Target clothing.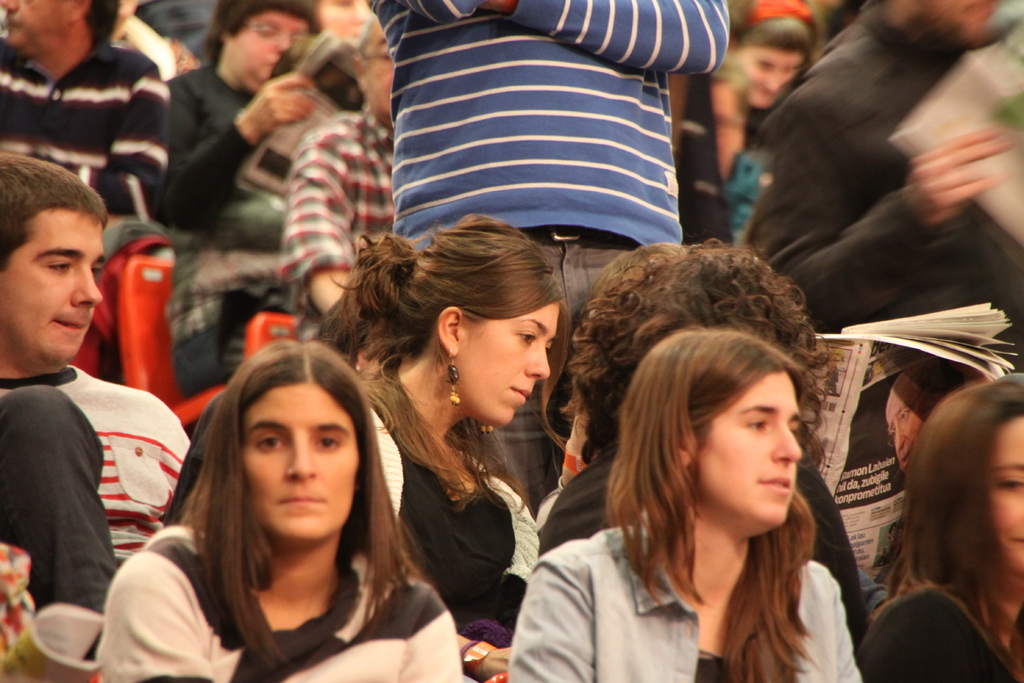
Target region: detection(854, 569, 1023, 682).
